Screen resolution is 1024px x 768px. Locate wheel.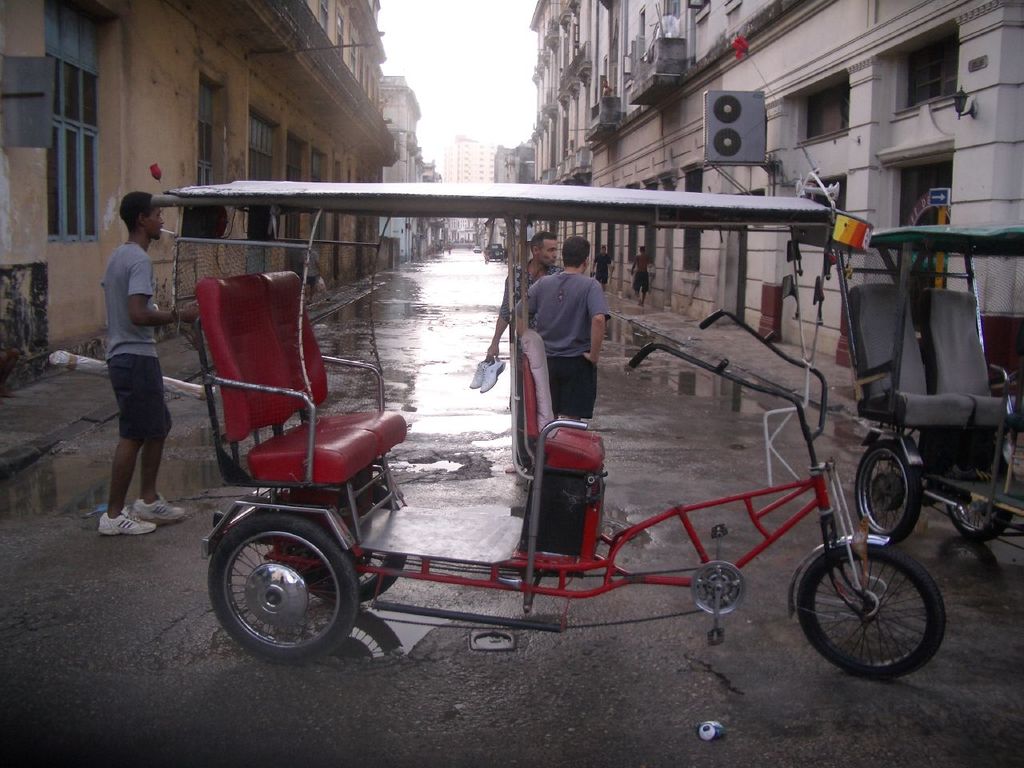
select_region(940, 454, 1012, 542).
